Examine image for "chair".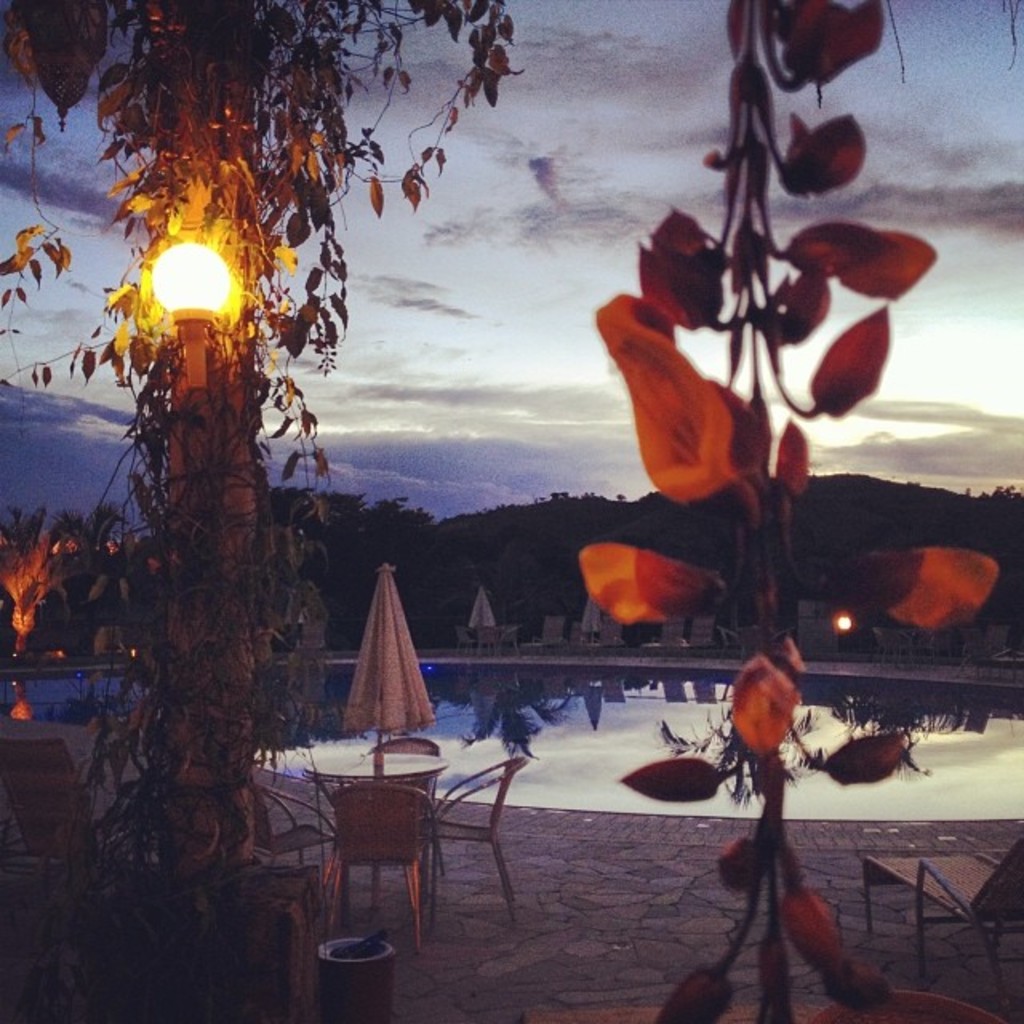
Examination result: left=669, top=611, right=722, bottom=659.
